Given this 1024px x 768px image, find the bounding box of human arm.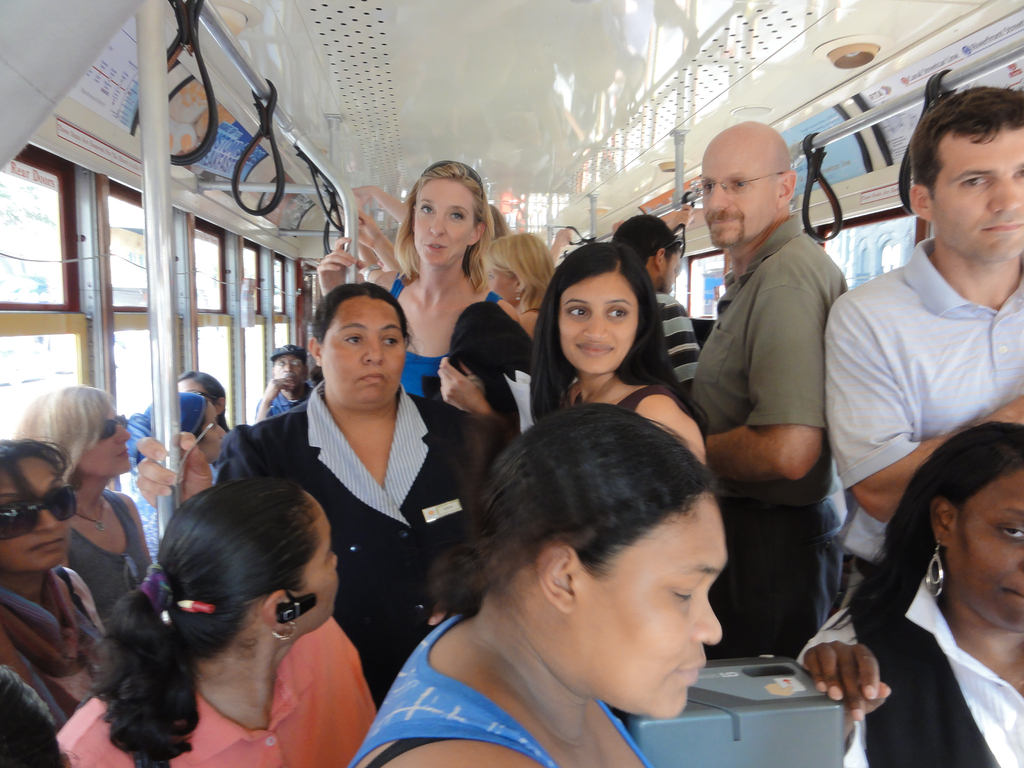
[x1=349, y1=183, x2=412, y2=220].
